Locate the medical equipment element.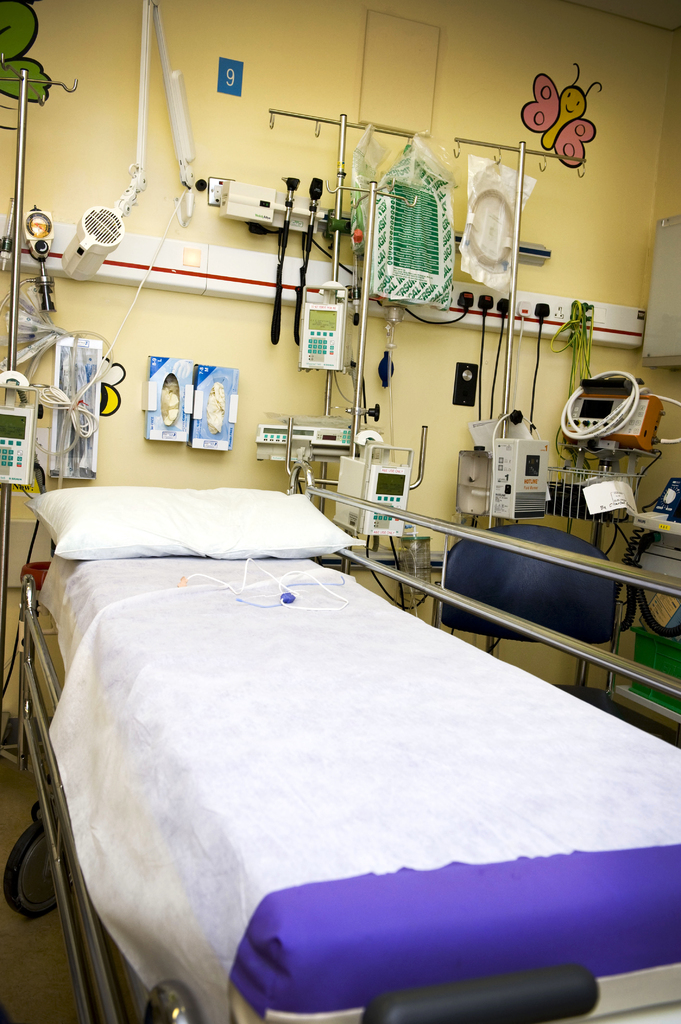
Element bbox: (55,0,150,292).
